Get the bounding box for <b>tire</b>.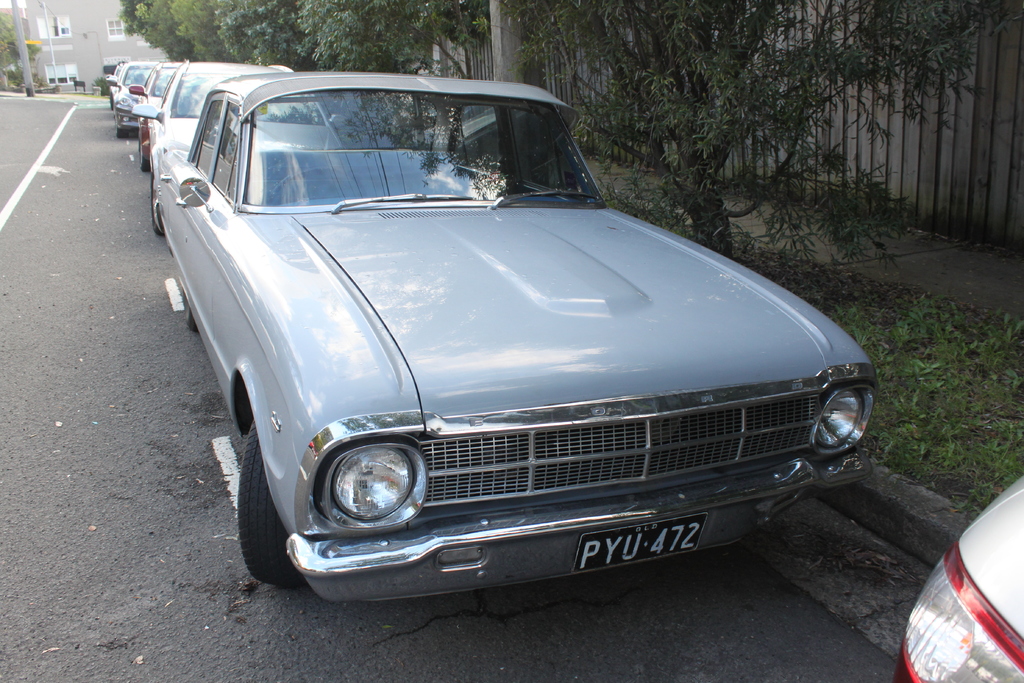
x1=115 y1=131 x2=127 y2=136.
